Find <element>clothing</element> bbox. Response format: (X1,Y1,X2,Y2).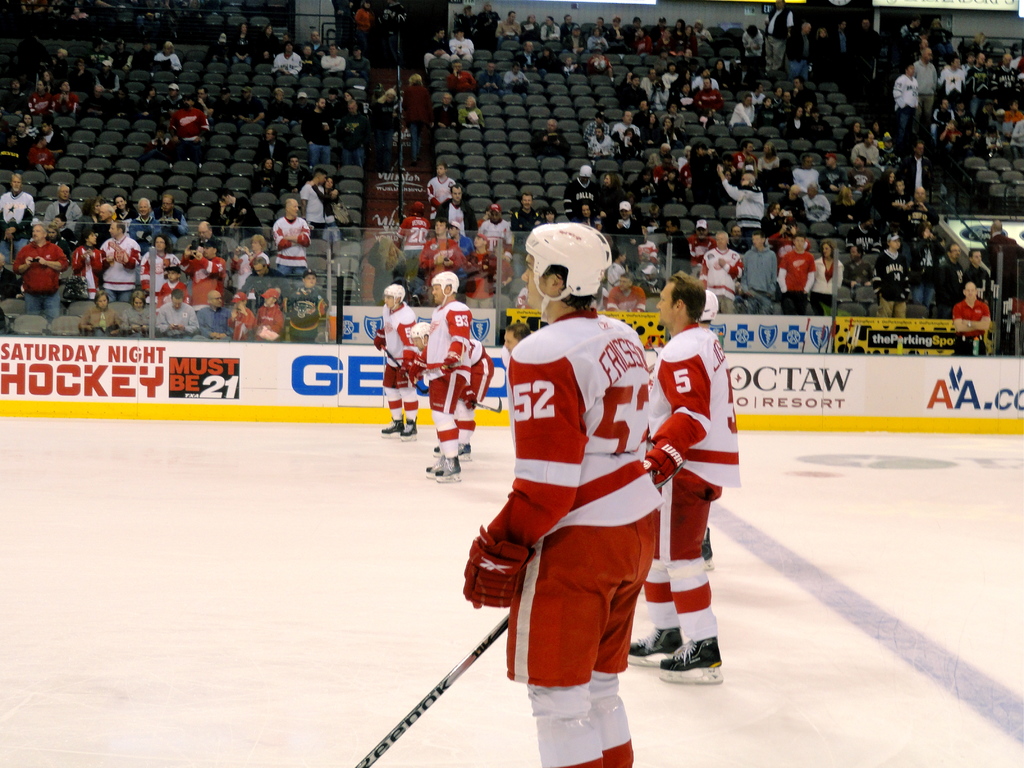
(238,203,266,236).
